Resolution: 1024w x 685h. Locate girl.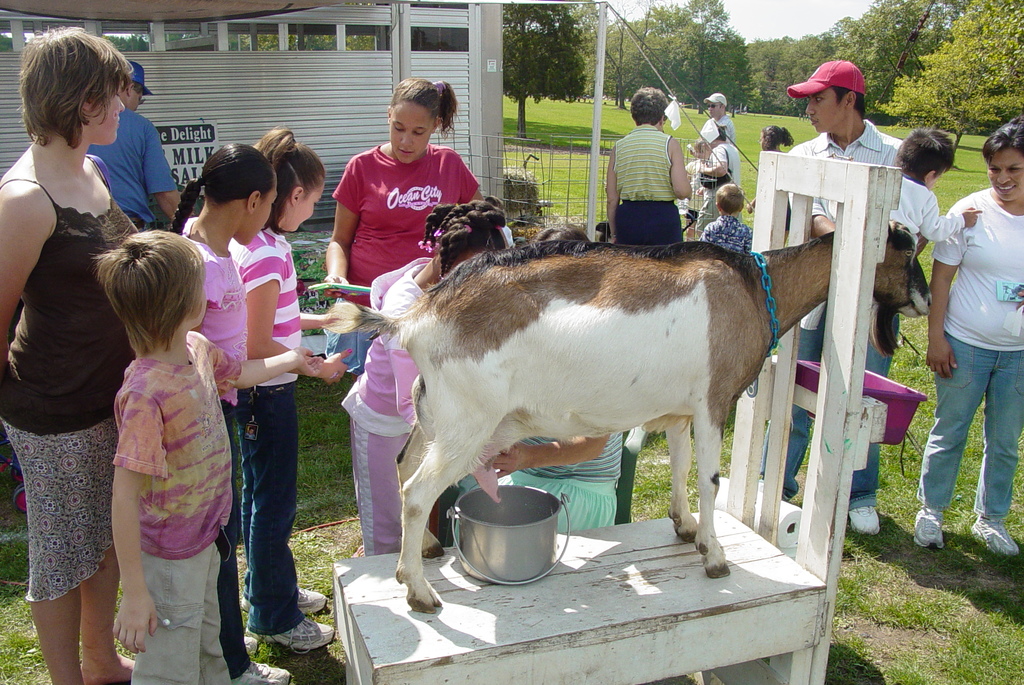
[x1=92, y1=230, x2=319, y2=684].
